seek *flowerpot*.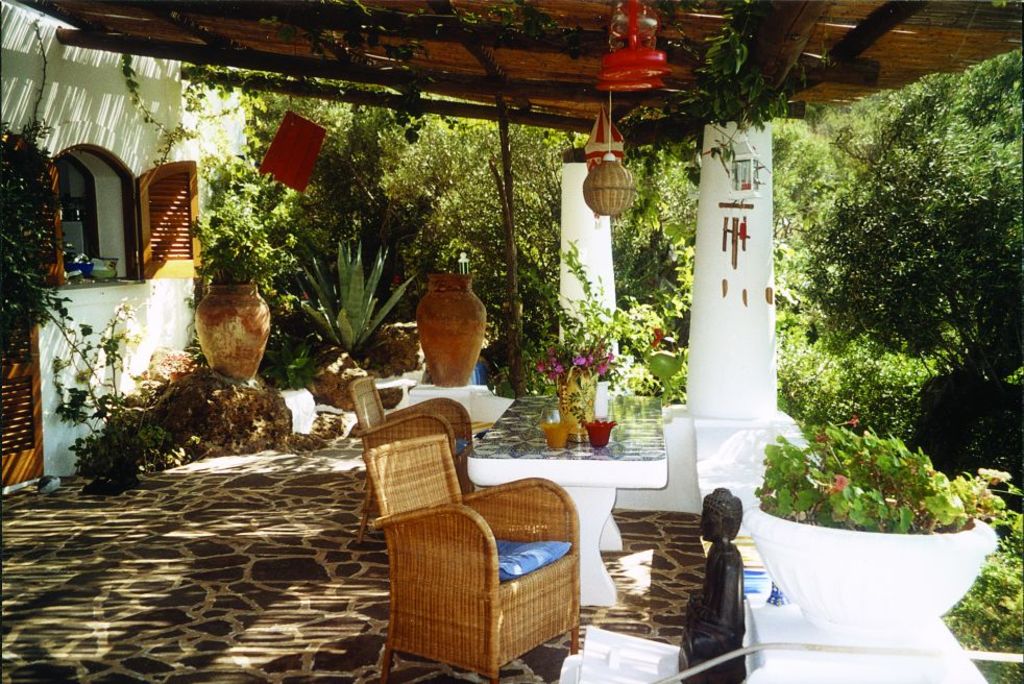
bbox=[553, 363, 599, 443].
